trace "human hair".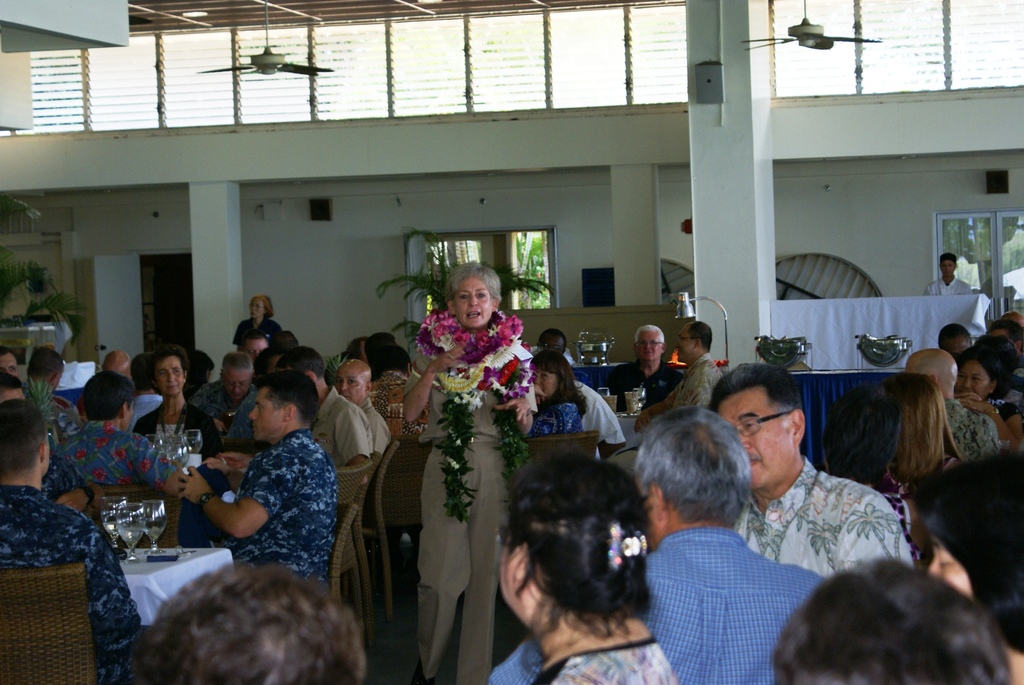
Traced to BBox(365, 332, 396, 361).
